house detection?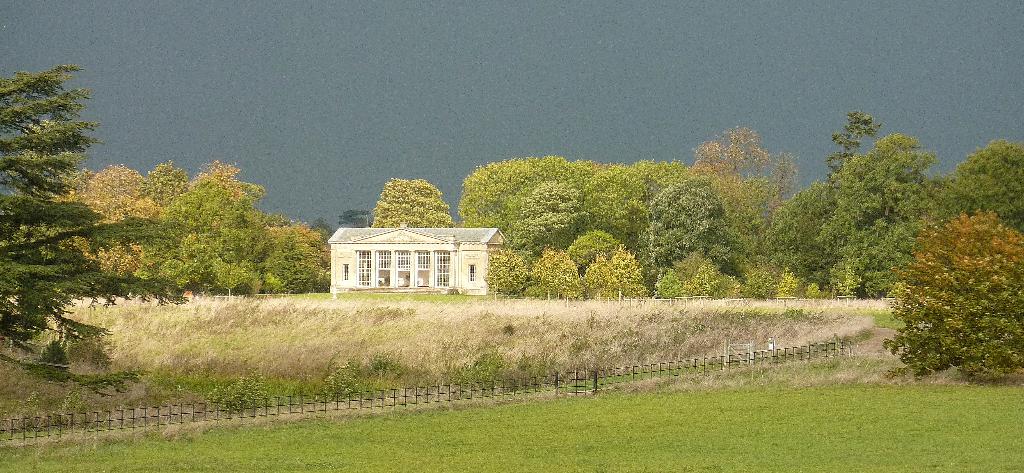
box=[324, 223, 506, 300]
